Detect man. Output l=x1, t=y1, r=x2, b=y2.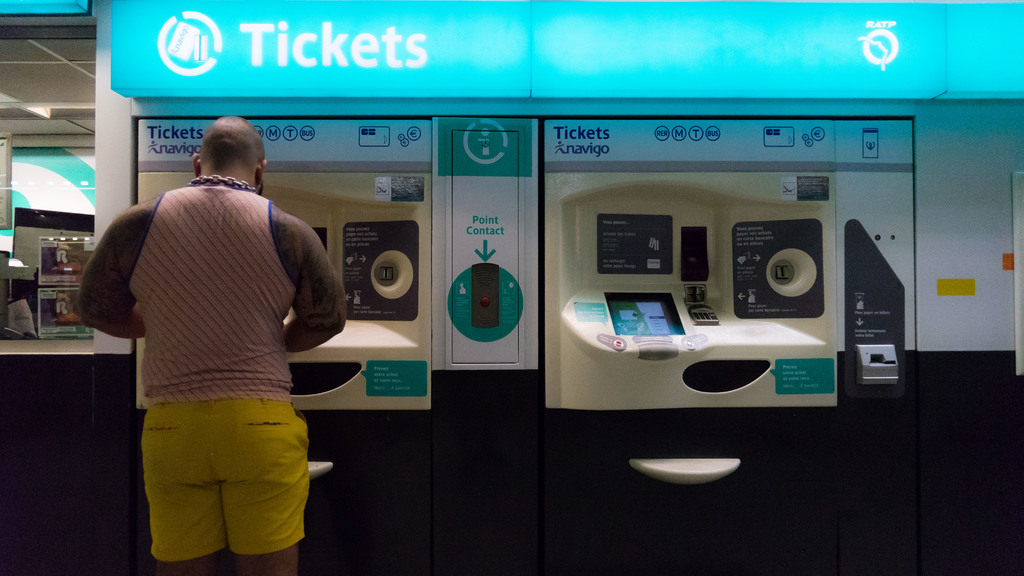
l=74, t=116, r=354, b=564.
